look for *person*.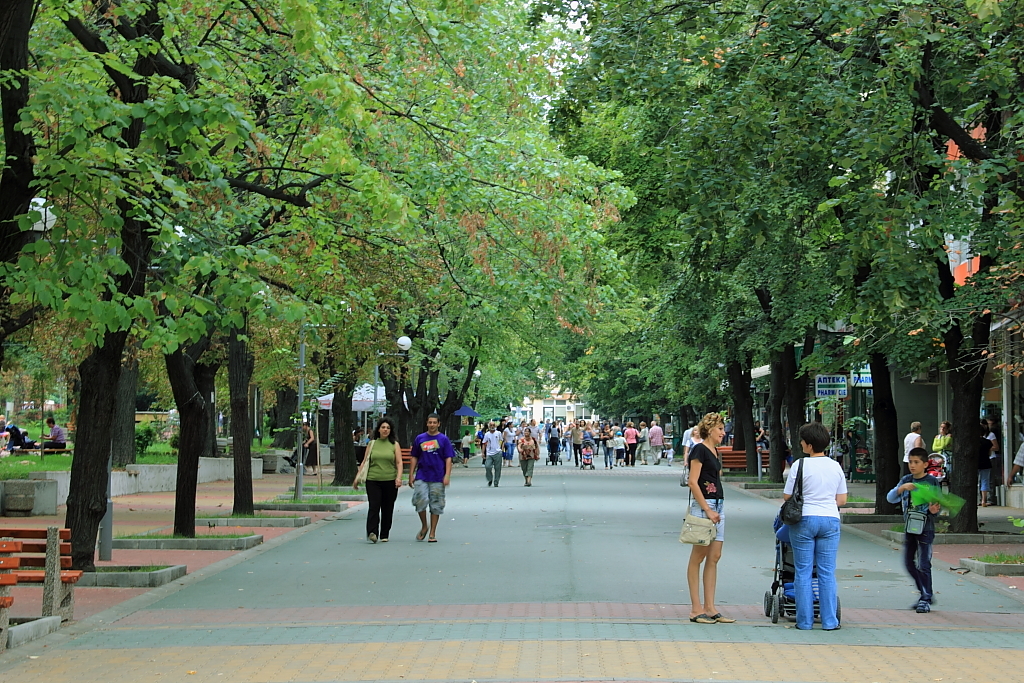
Found: 885,447,942,614.
